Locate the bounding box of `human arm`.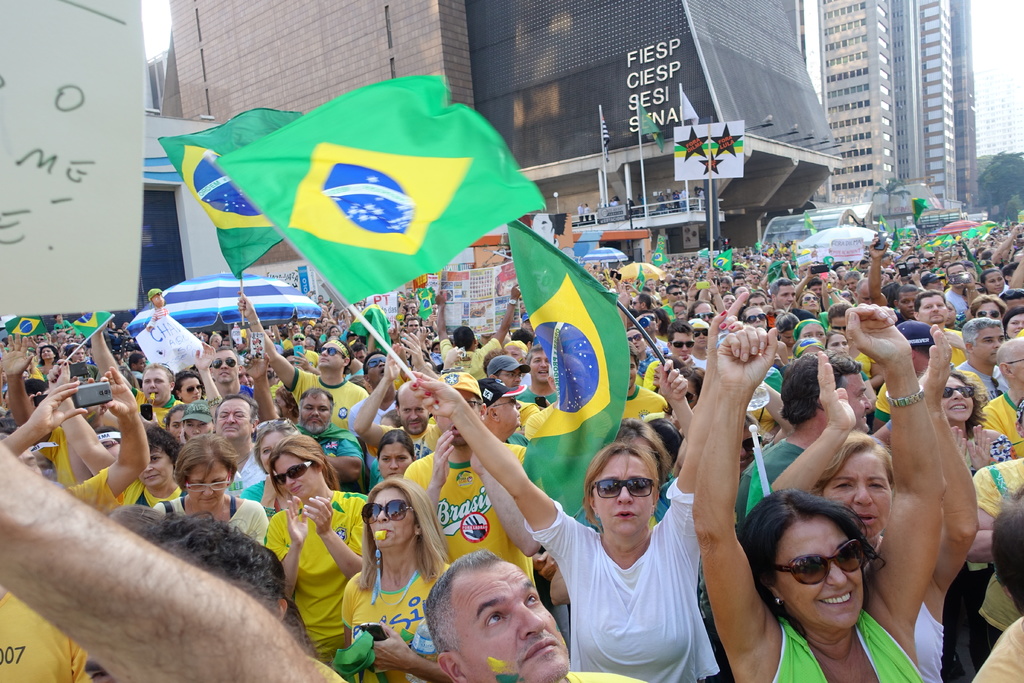
Bounding box: locate(863, 229, 890, 300).
